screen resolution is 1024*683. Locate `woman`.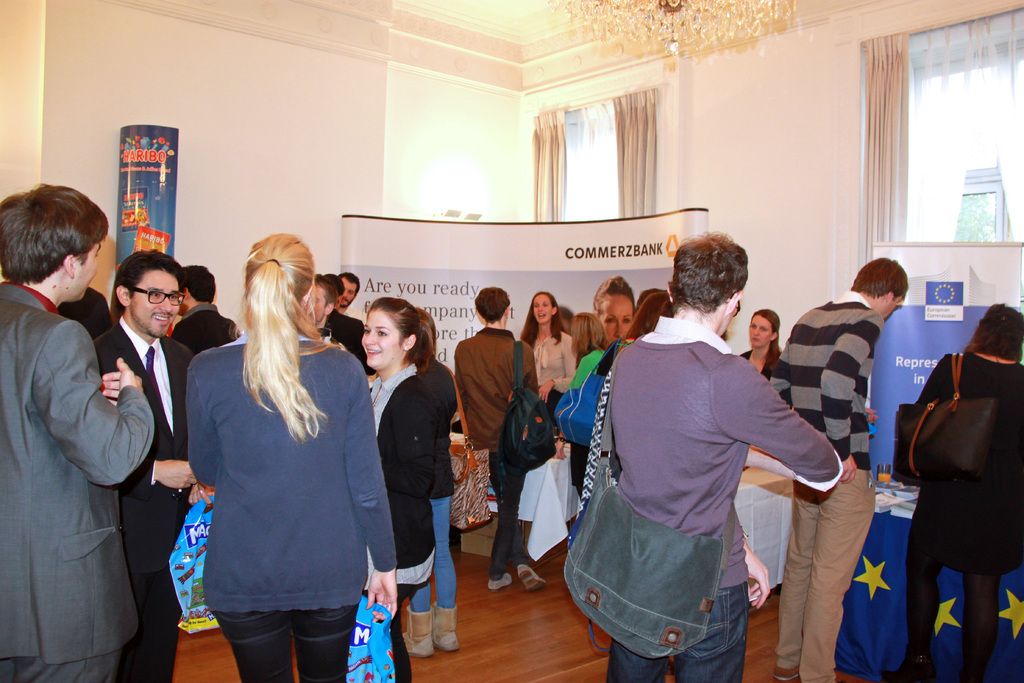
box=[518, 294, 574, 395].
